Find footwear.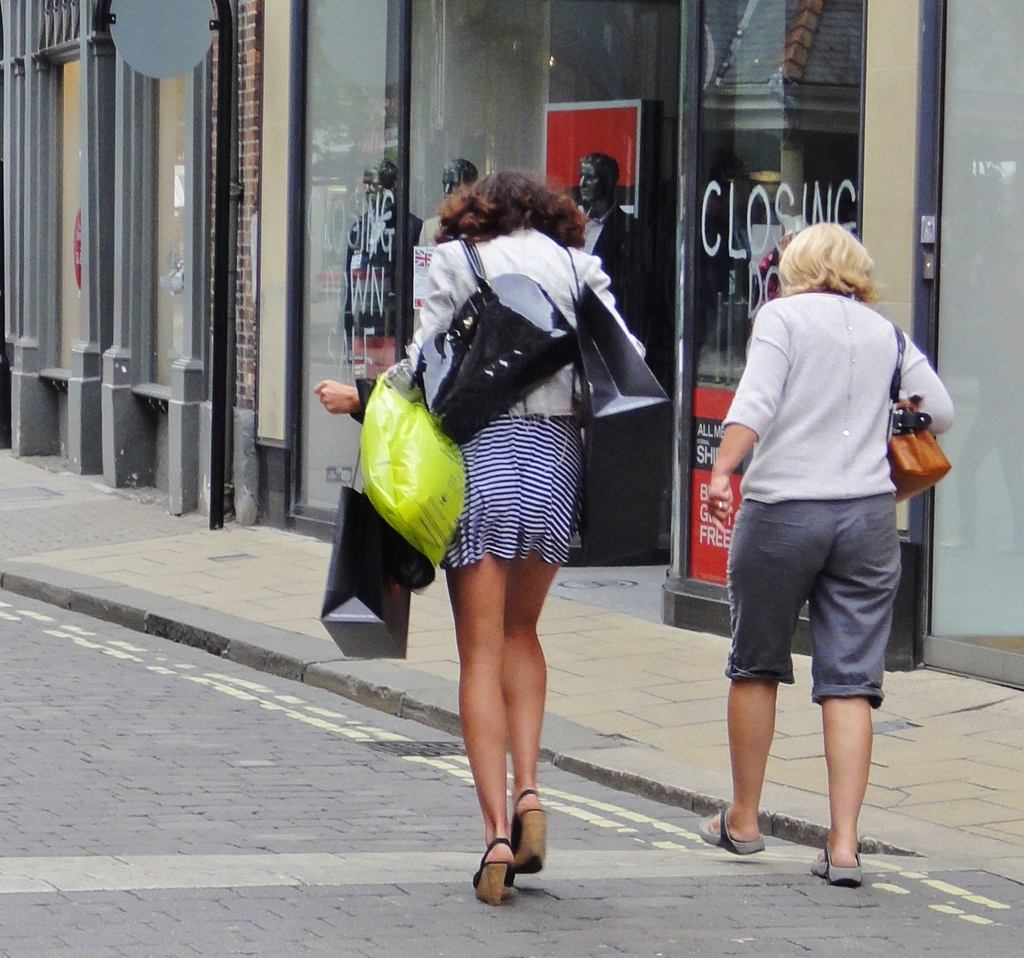
[x1=509, y1=785, x2=550, y2=875].
